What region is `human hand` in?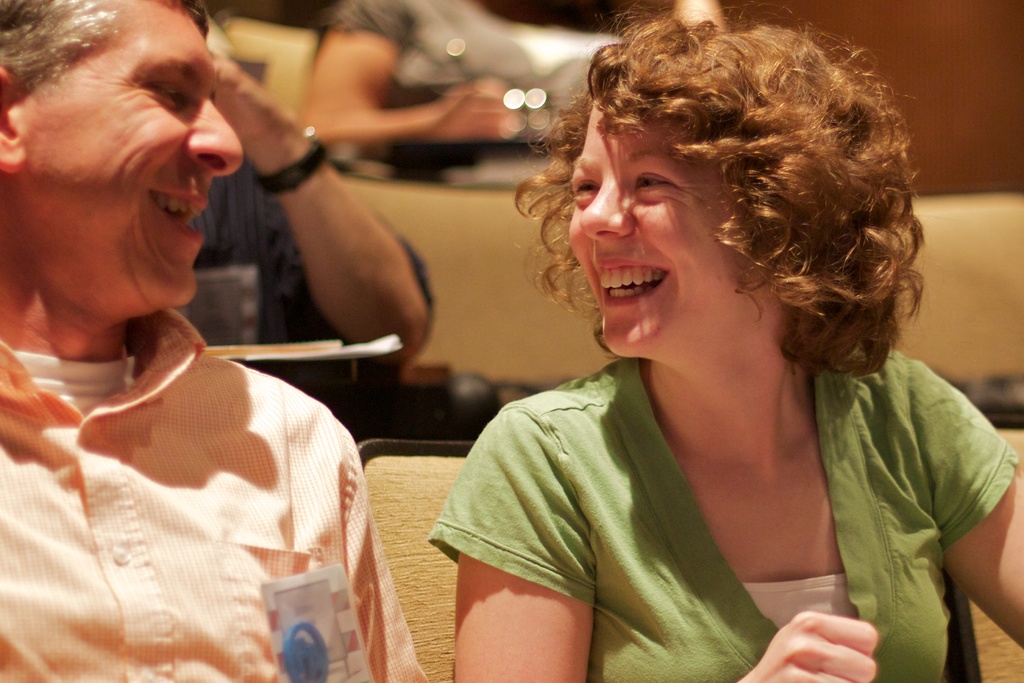
rect(728, 598, 890, 682).
